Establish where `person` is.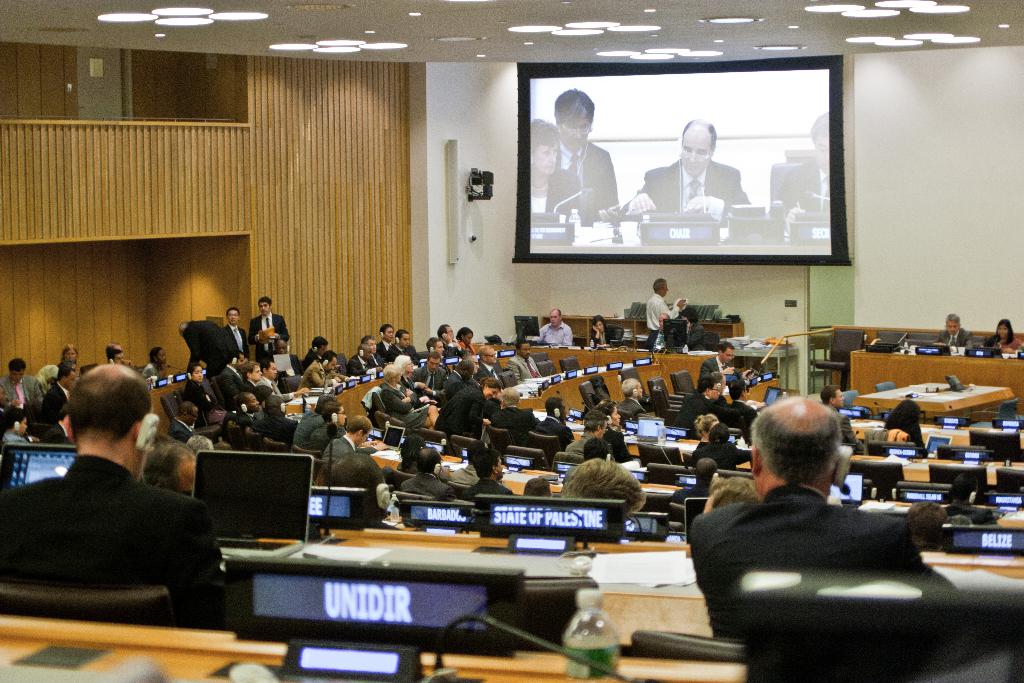
Established at left=770, top=114, right=831, bottom=232.
